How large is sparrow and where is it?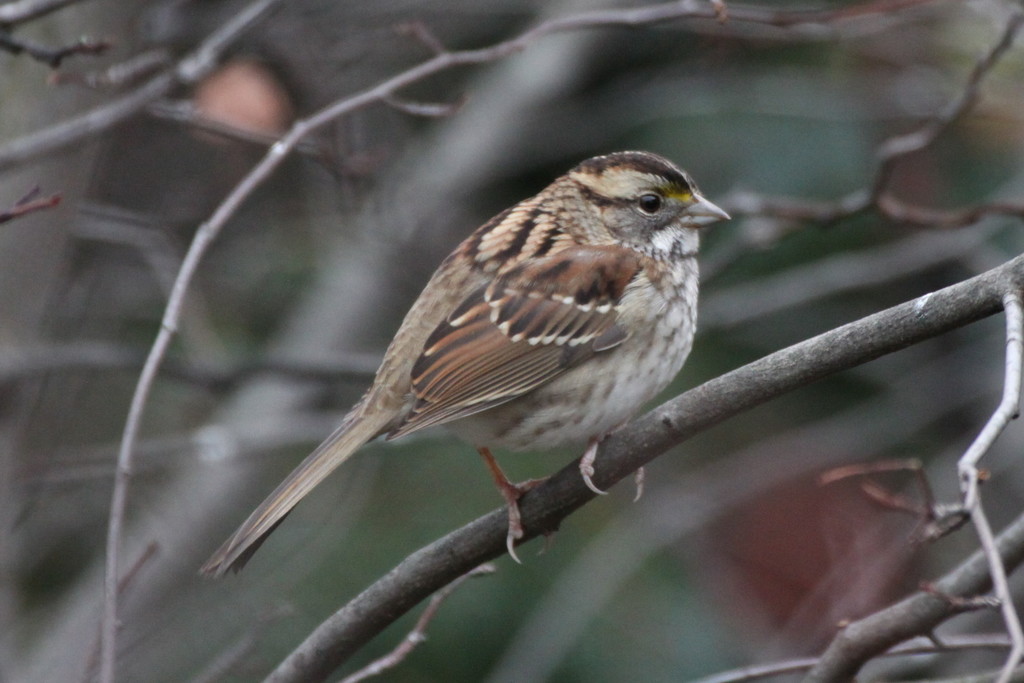
Bounding box: 191:146:739:583.
